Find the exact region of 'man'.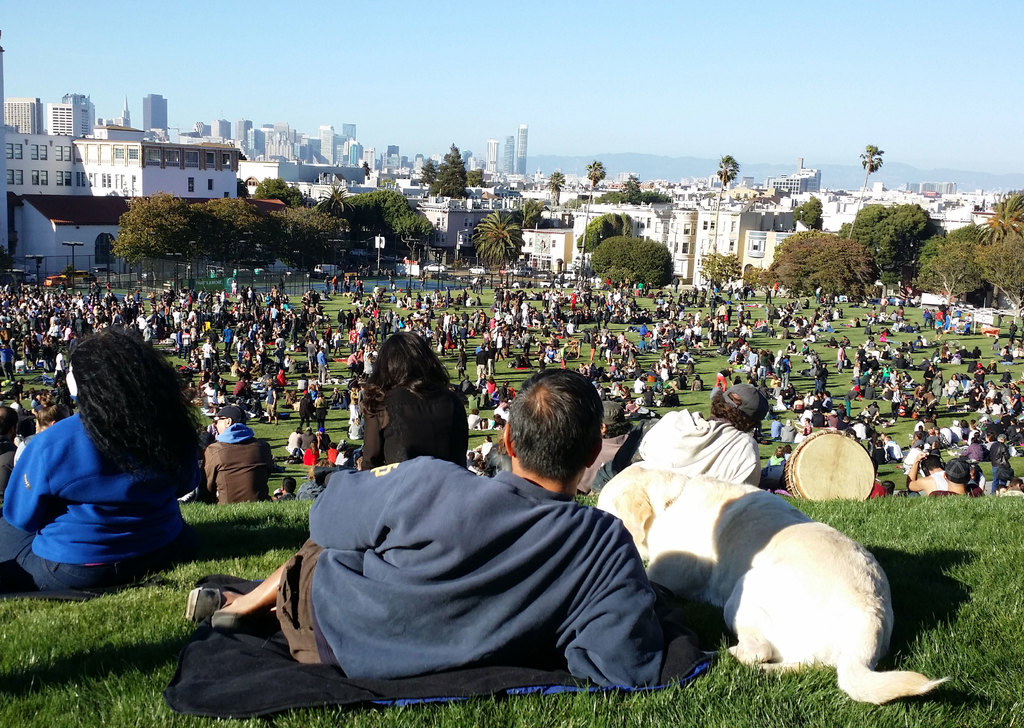
Exact region: 593, 383, 769, 490.
